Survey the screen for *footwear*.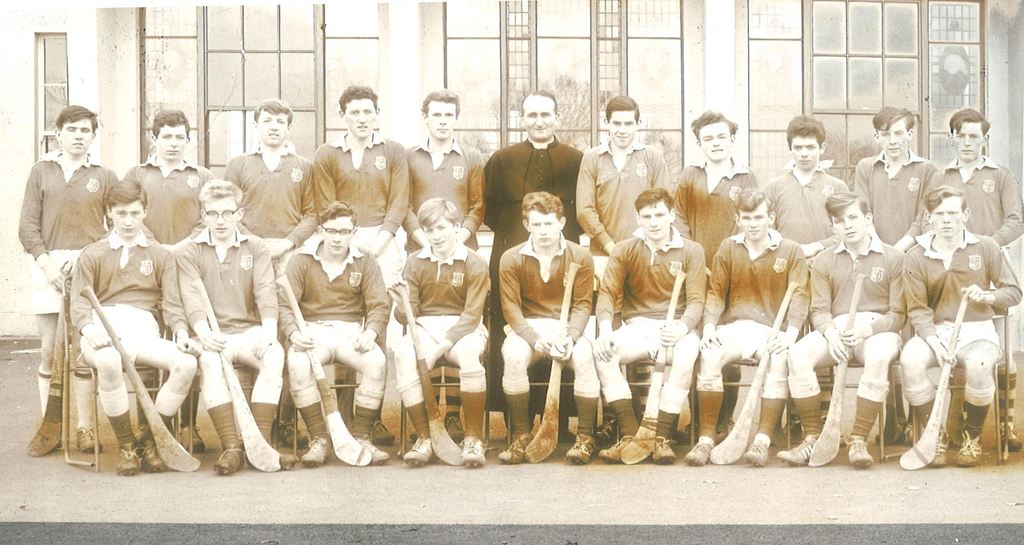
Survey found: select_region(356, 435, 381, 464).
